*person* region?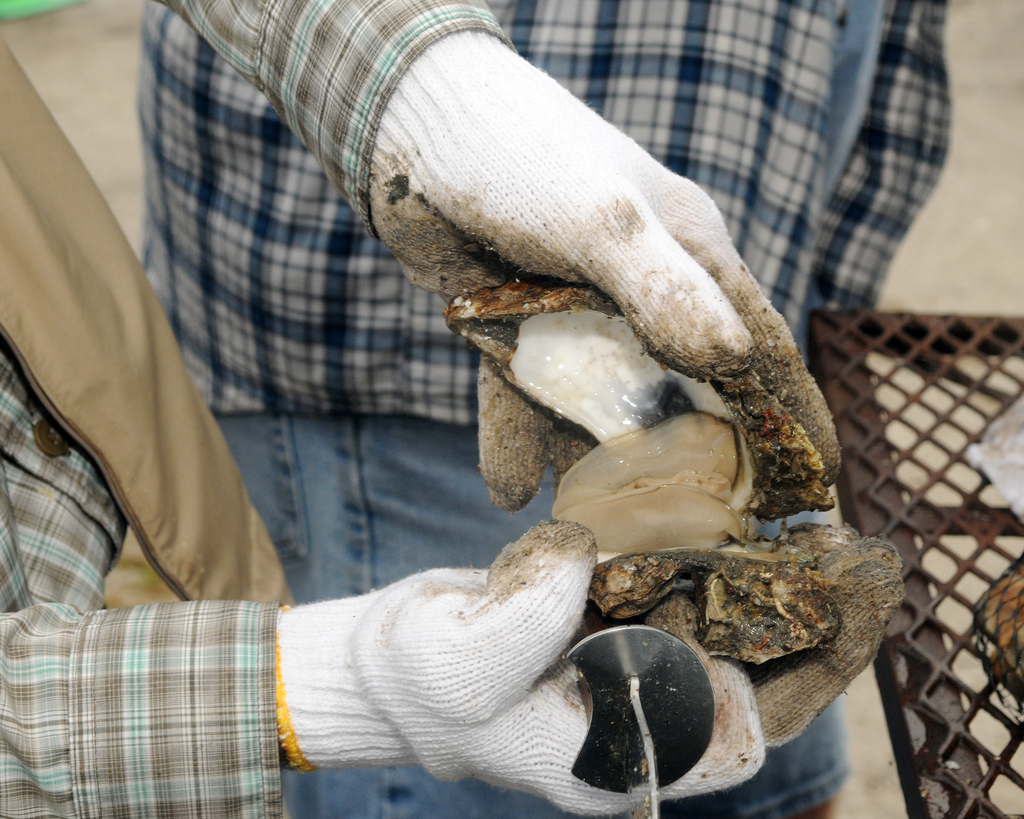
147 0 951 815
